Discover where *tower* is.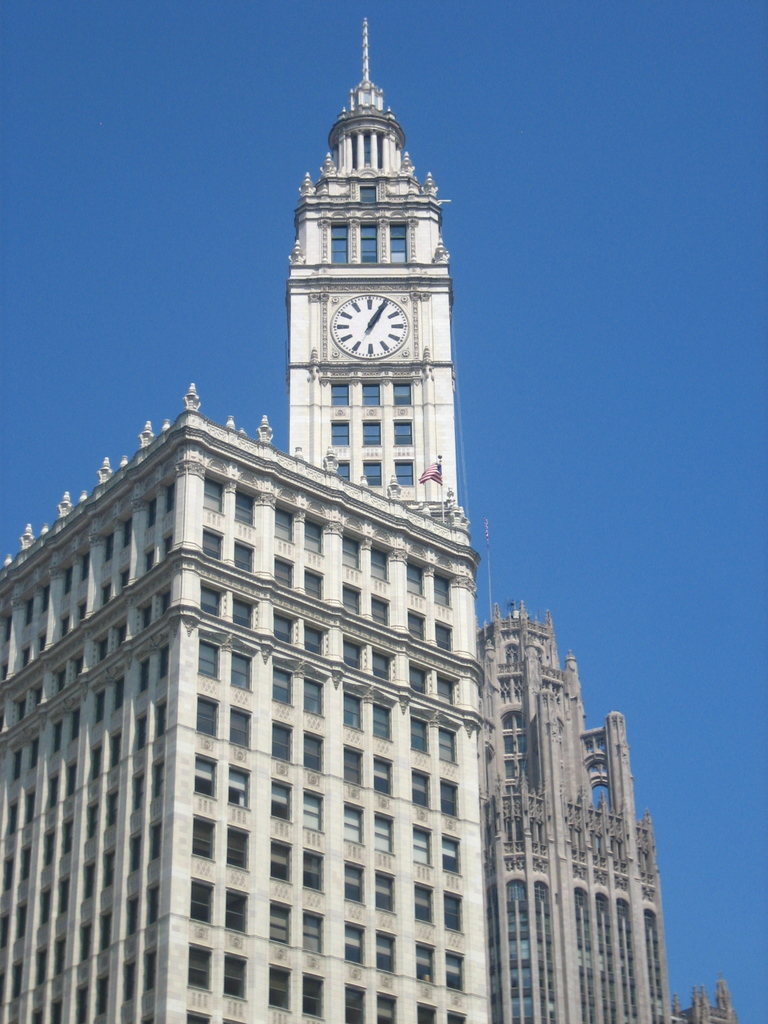
Discovered at box=[289, 15, 463, 521].
